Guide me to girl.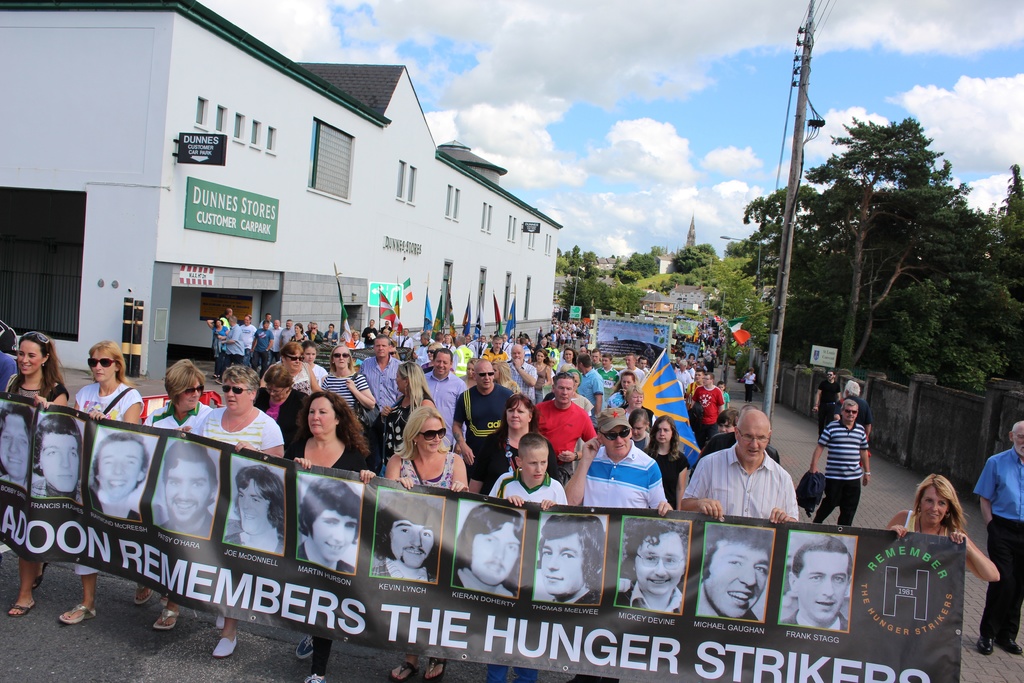
Guidance: [left=260, top=341, right=319, bottom=393].
